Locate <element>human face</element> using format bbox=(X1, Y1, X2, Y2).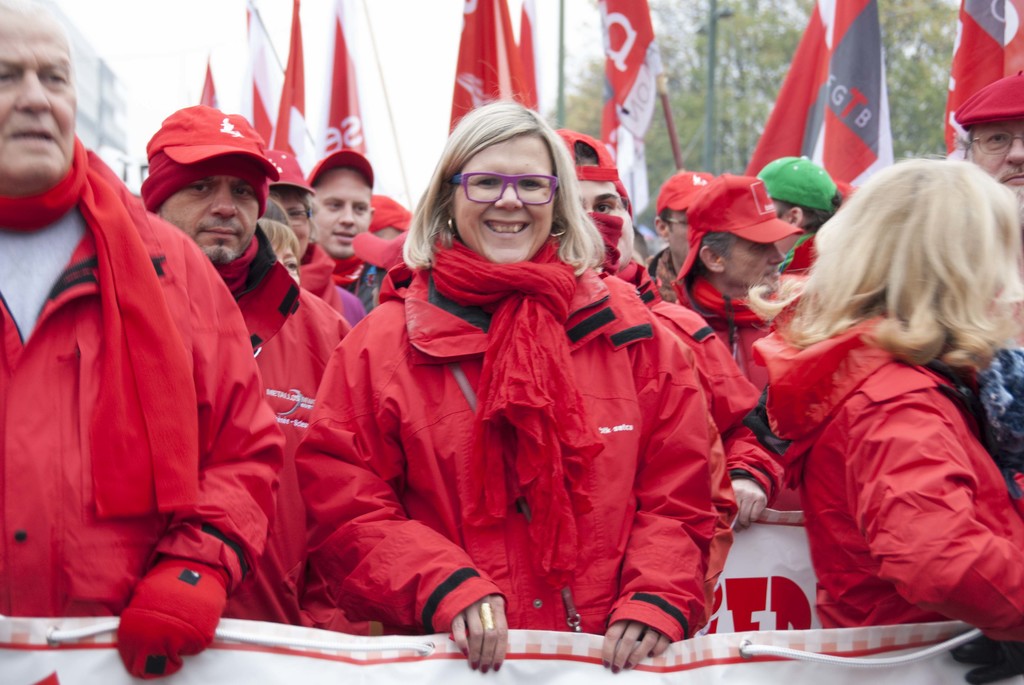
bbox=(456, 137, 555, 267).
